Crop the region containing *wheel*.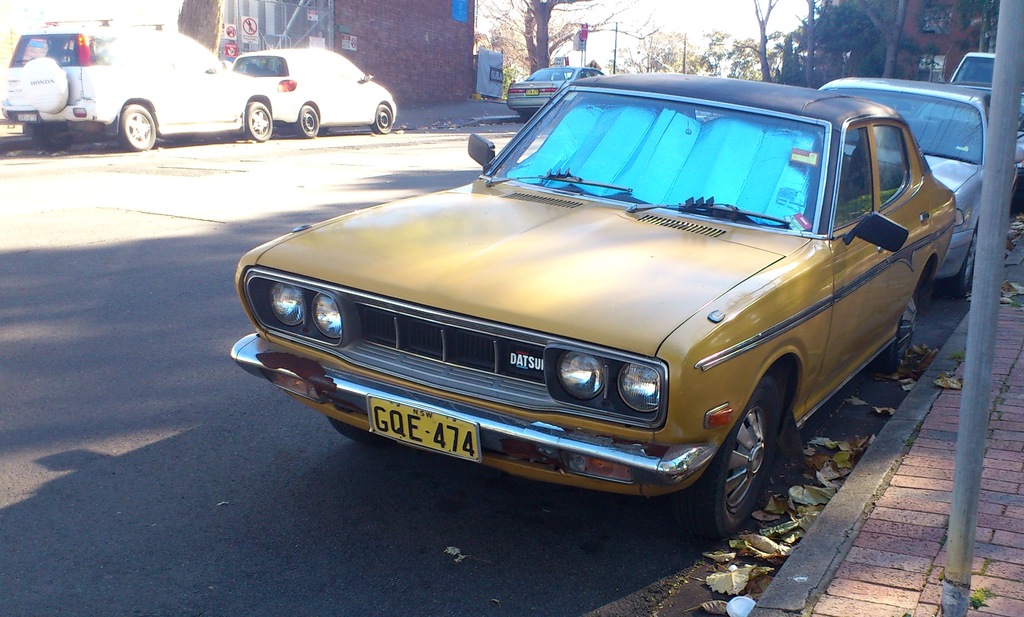
Crop region: <region>675, 380, 783, 538</region>.
